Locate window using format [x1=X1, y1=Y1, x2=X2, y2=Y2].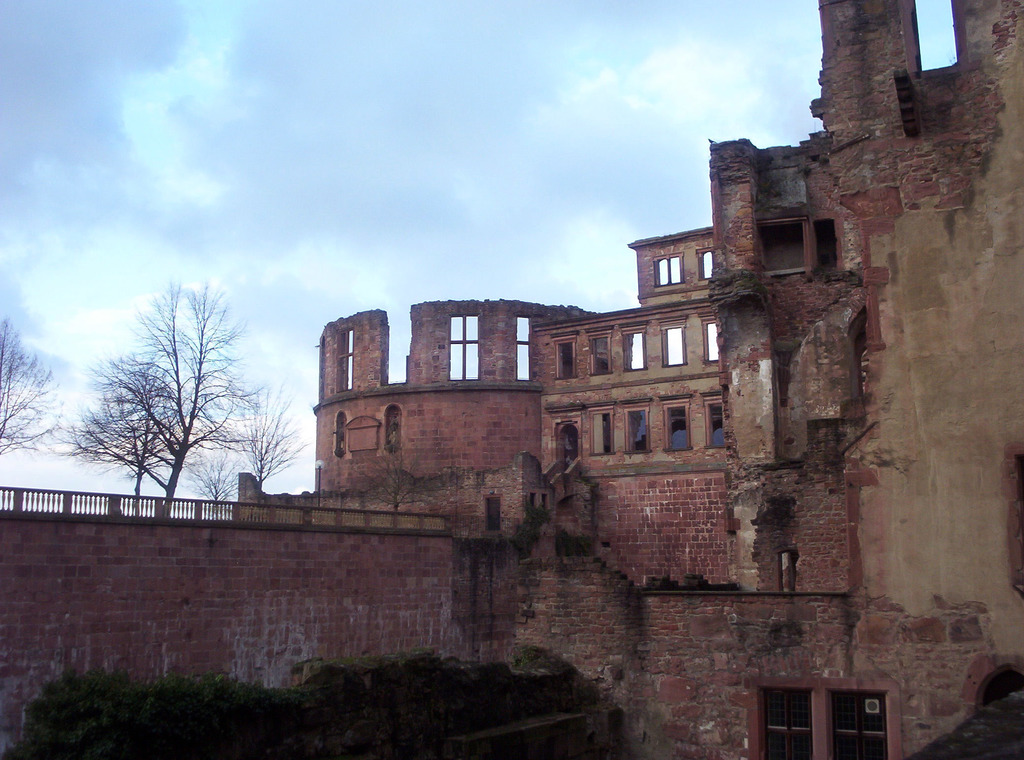
[x1=649, y1=259, x2=681, y2=284].
